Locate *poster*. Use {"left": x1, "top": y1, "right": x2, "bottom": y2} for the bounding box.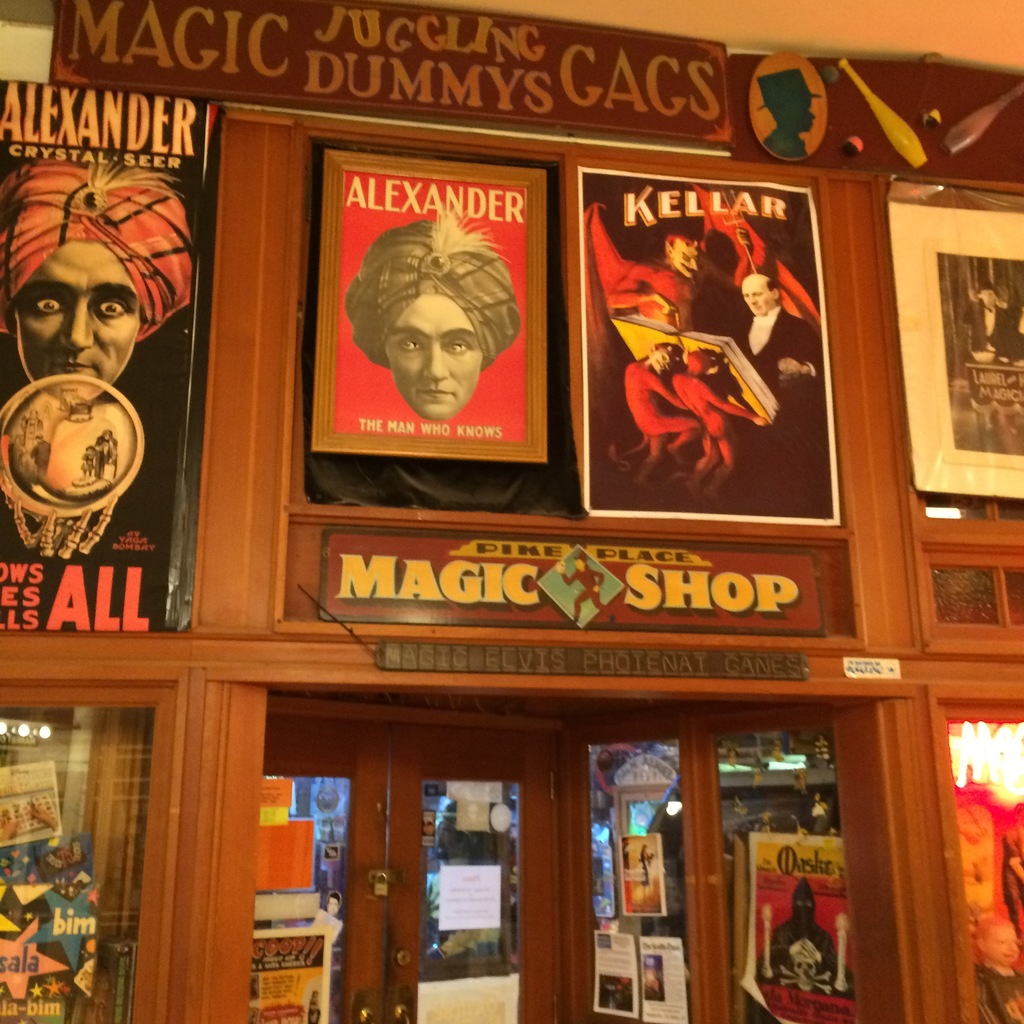
{"left": 345, "top": 168, "right": 523, "bottom": 439}.
